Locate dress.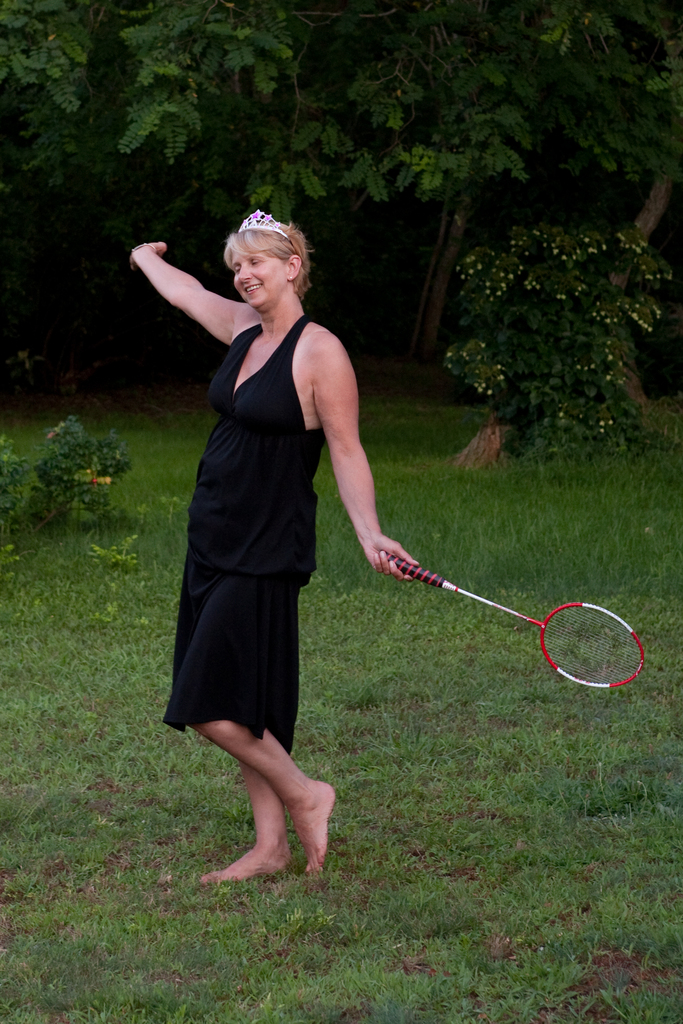
Bounding box: box(170, 280, 356, 736).
